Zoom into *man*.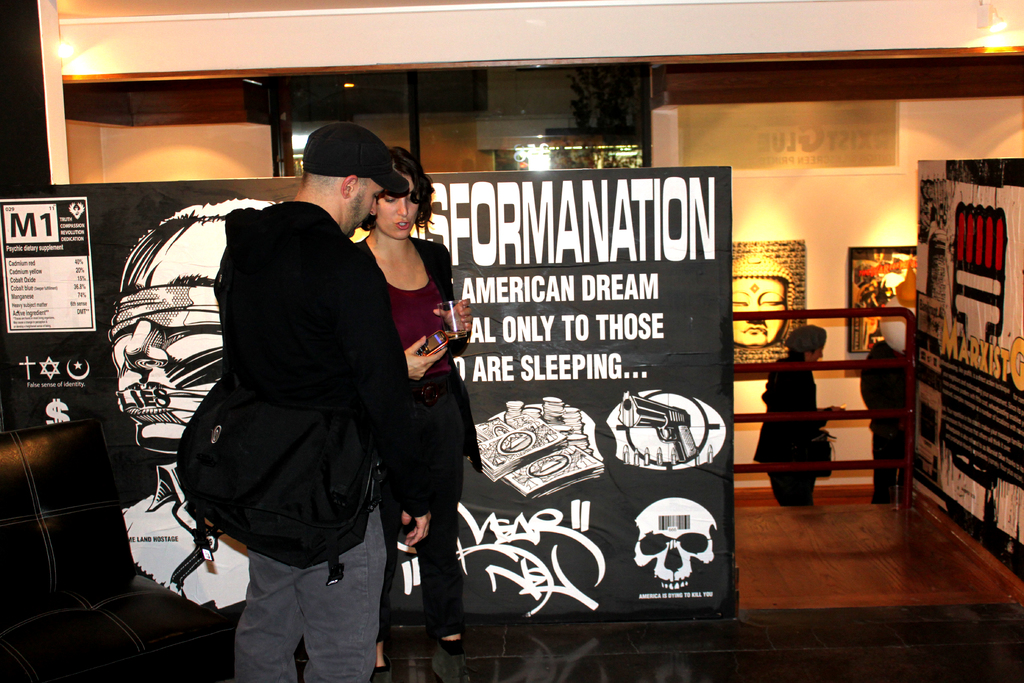
Zoom target: [214,124,450,682].
